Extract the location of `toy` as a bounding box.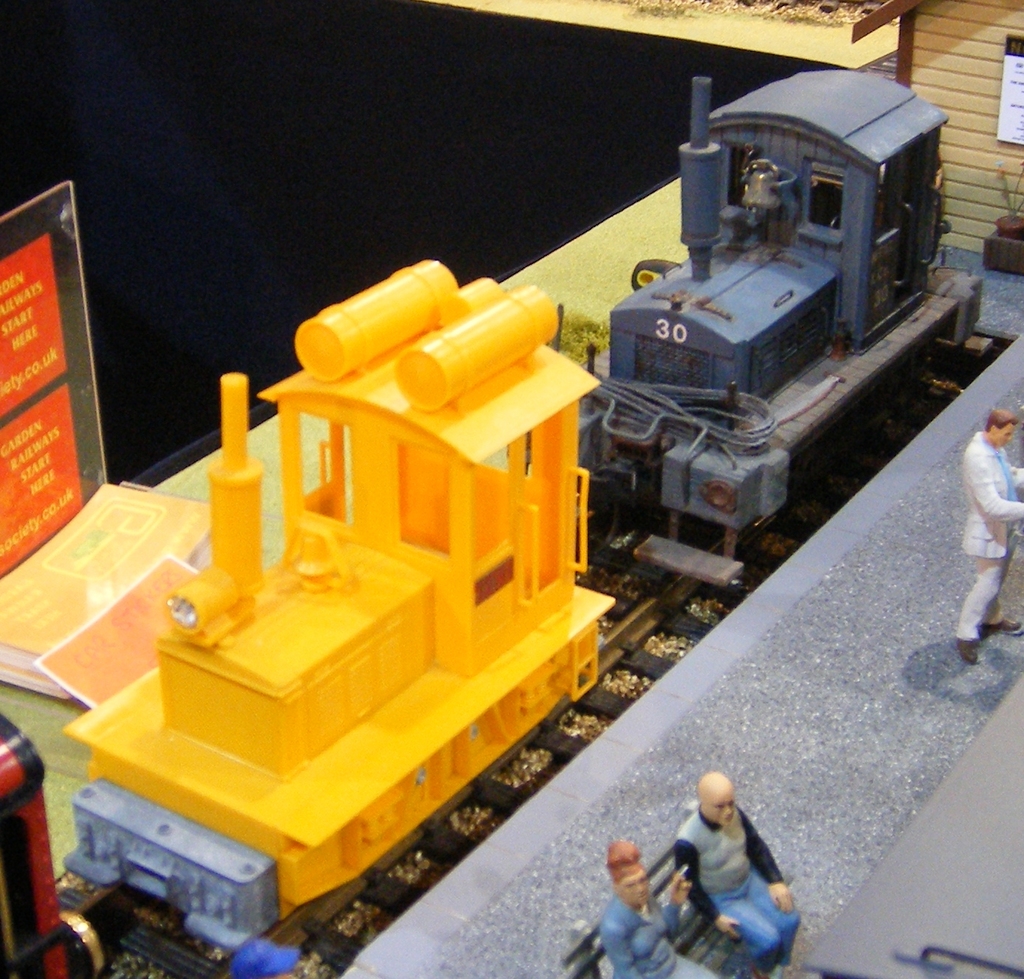
[0, 705, 105, 978].
